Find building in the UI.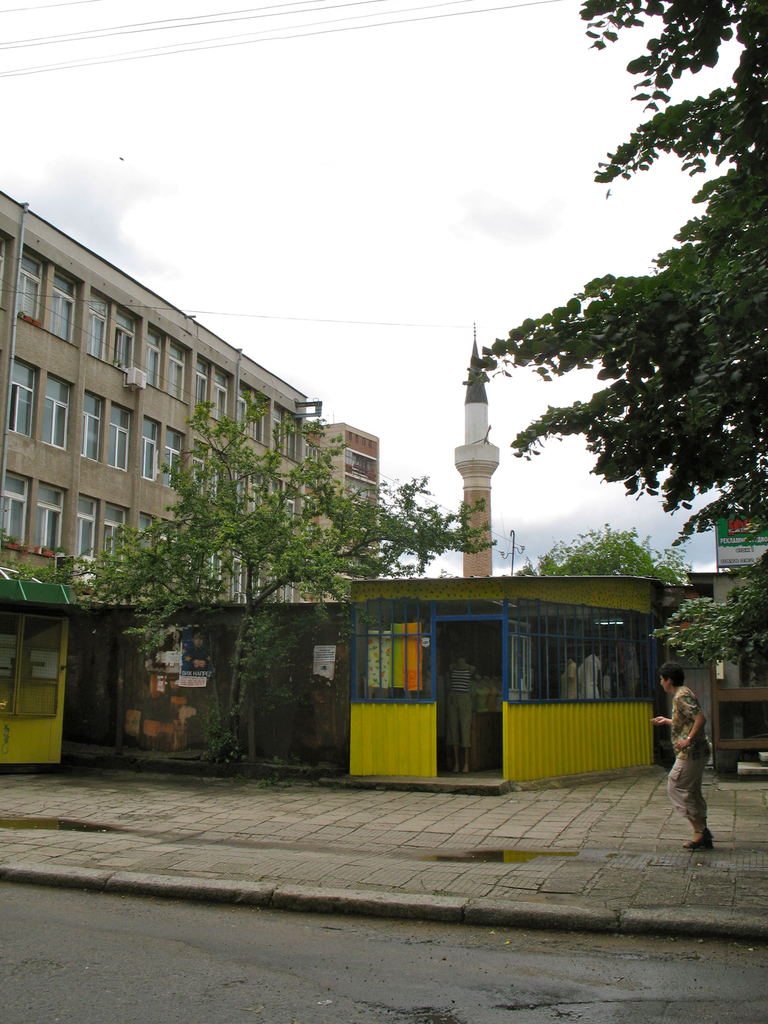
UI element at (left=305, top=419, right=382, bottom=580).
